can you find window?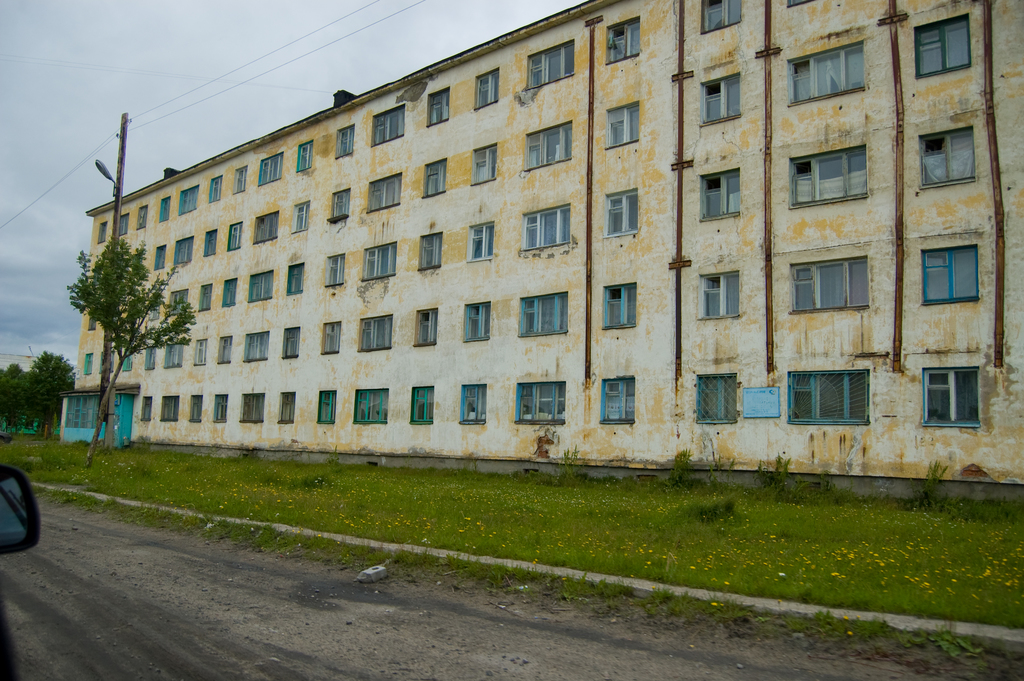
Yes, bounding box: box(280, 391, 296, 430).
